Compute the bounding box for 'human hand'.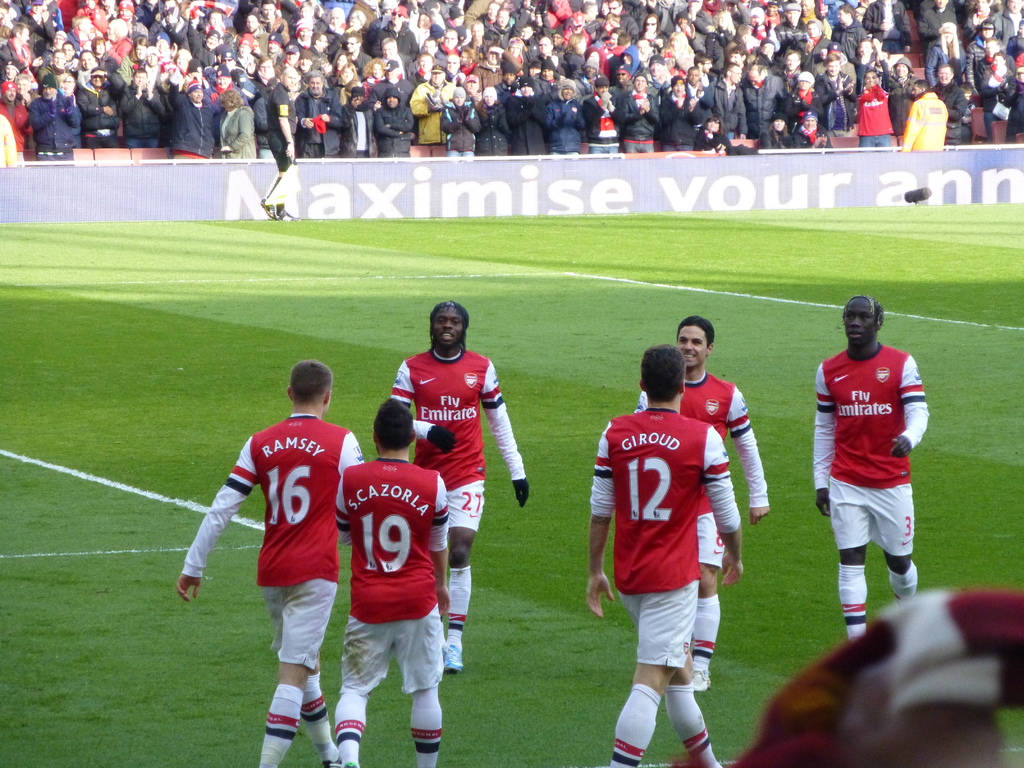
bbox=(586, 575, 615, 618).
